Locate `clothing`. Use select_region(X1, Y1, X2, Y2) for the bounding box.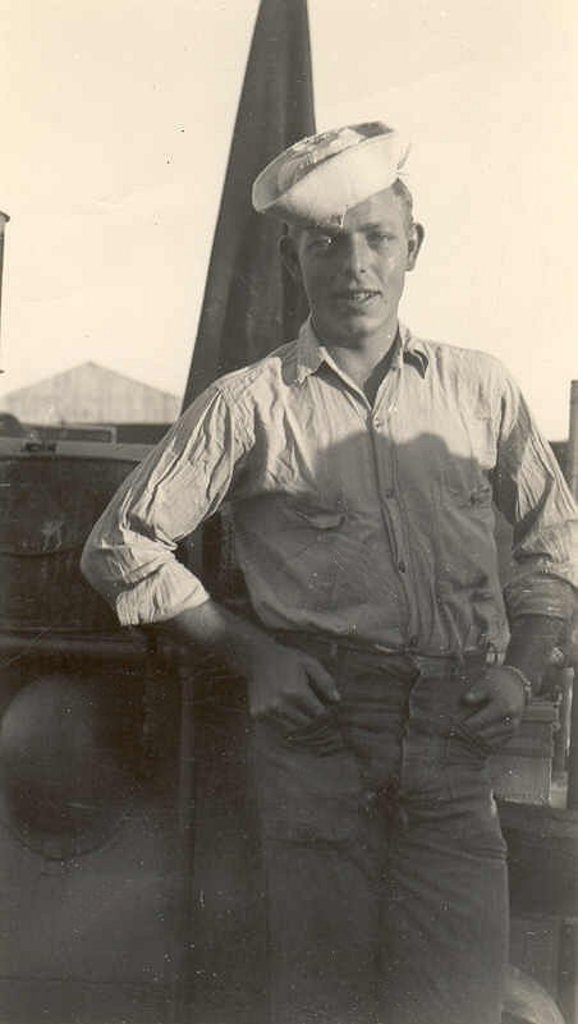
select_region(105, 321, 577, 1018).
